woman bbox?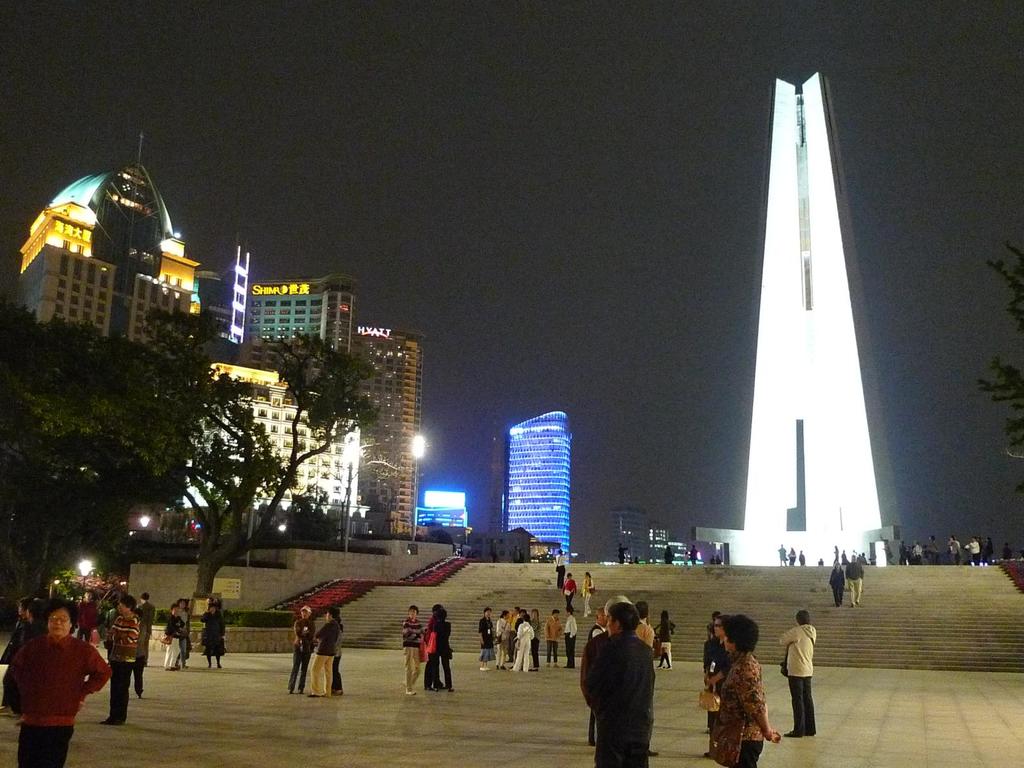
[826,562,845,604]
